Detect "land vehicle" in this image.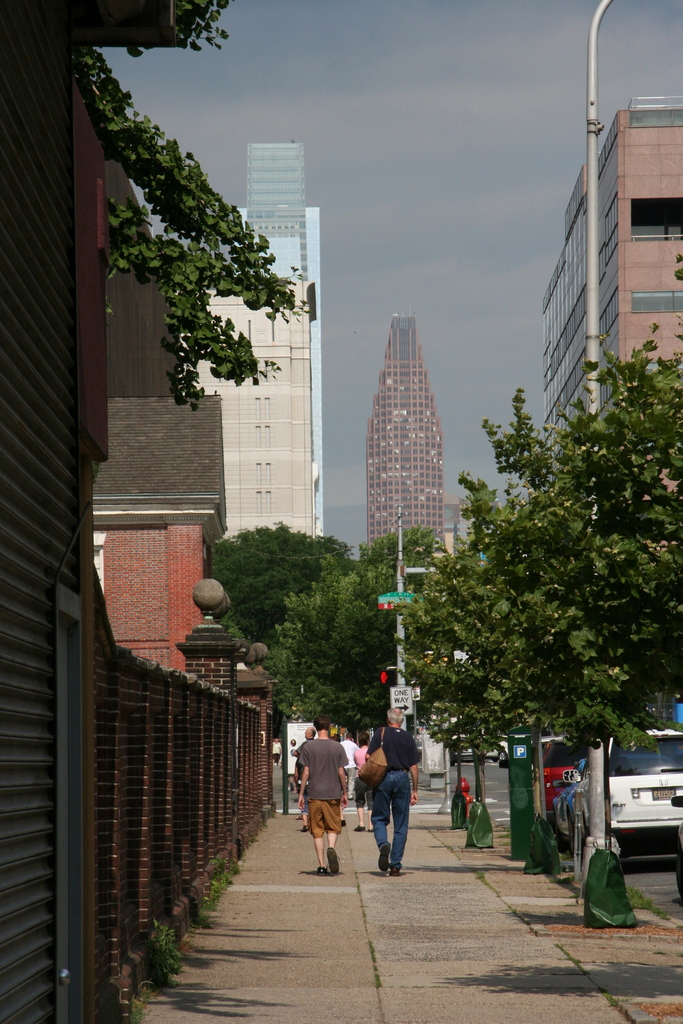
Detection: BBox(541, 736, 581, 806).
